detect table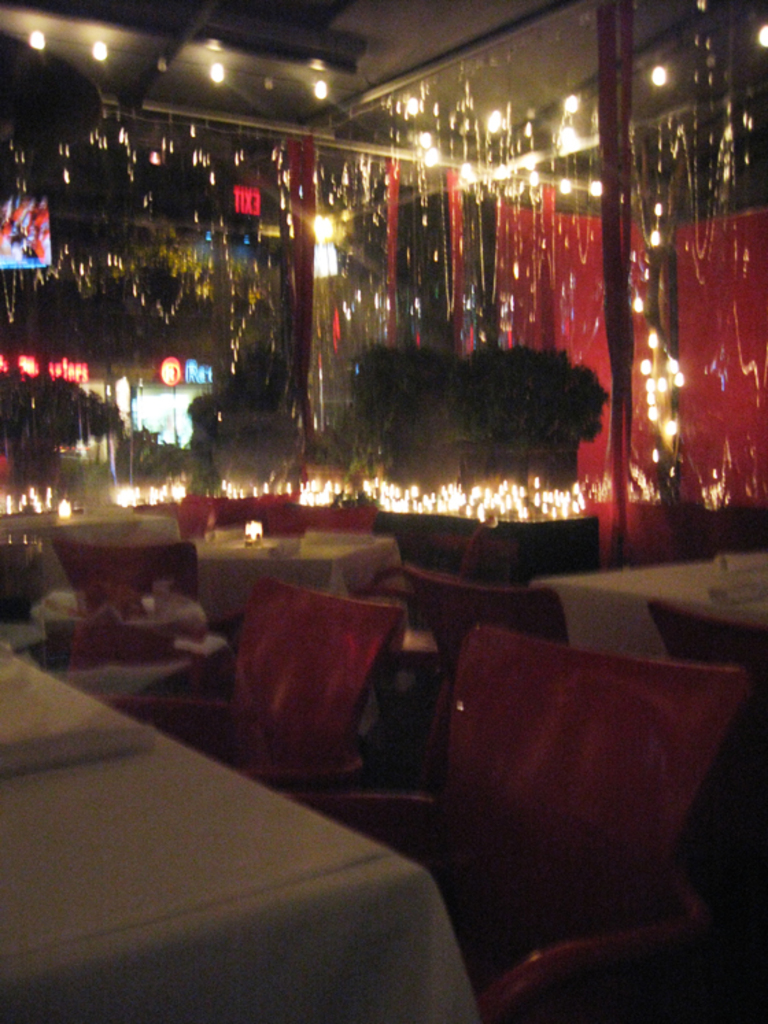
536/557/767/661
